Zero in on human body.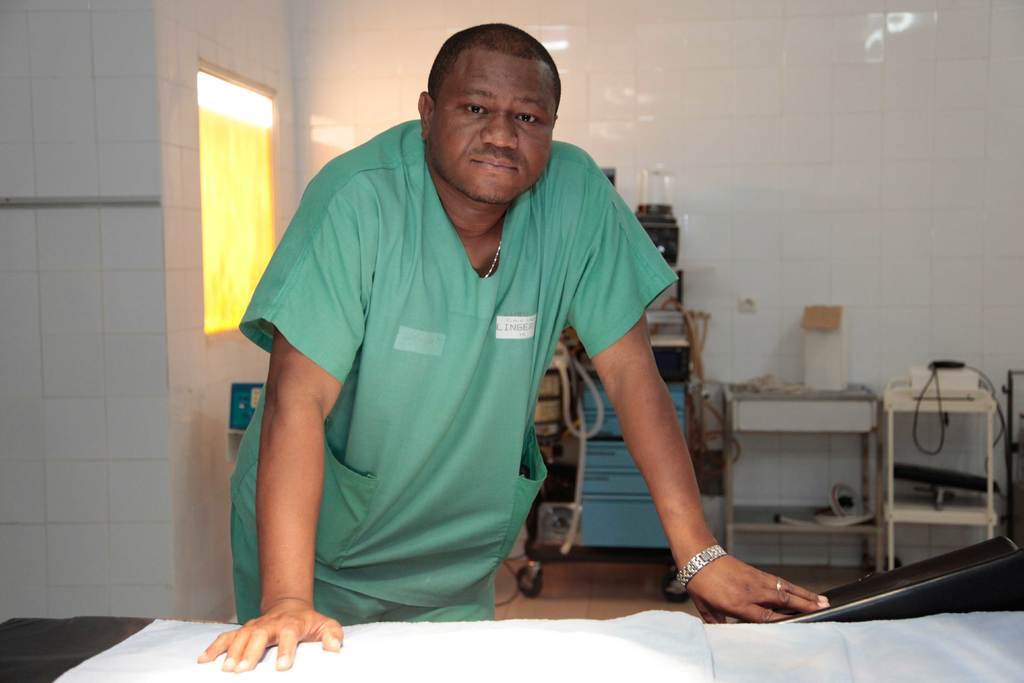
Zeroed in: x1=238, y1=54, x2=720, y2=682.
